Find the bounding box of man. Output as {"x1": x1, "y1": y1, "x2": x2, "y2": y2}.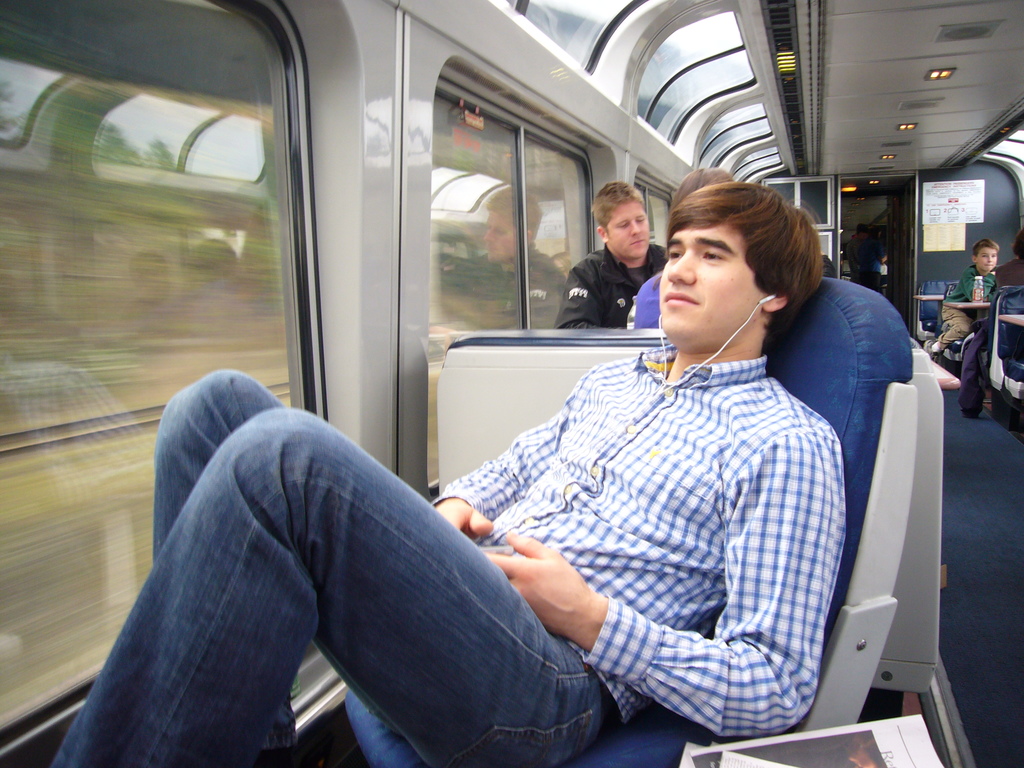
{"x1": 552, "y1": 180, "x2": 668, "y2": 331}.
